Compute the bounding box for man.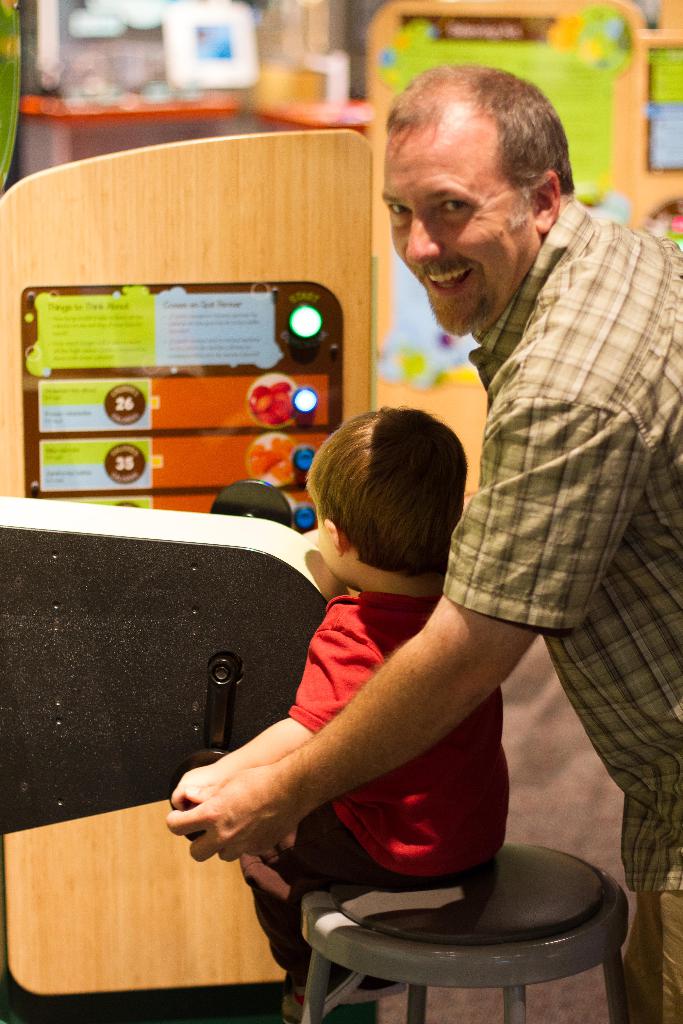
pyautogui.locateOnScreen(165, 60, 682, 1023).
